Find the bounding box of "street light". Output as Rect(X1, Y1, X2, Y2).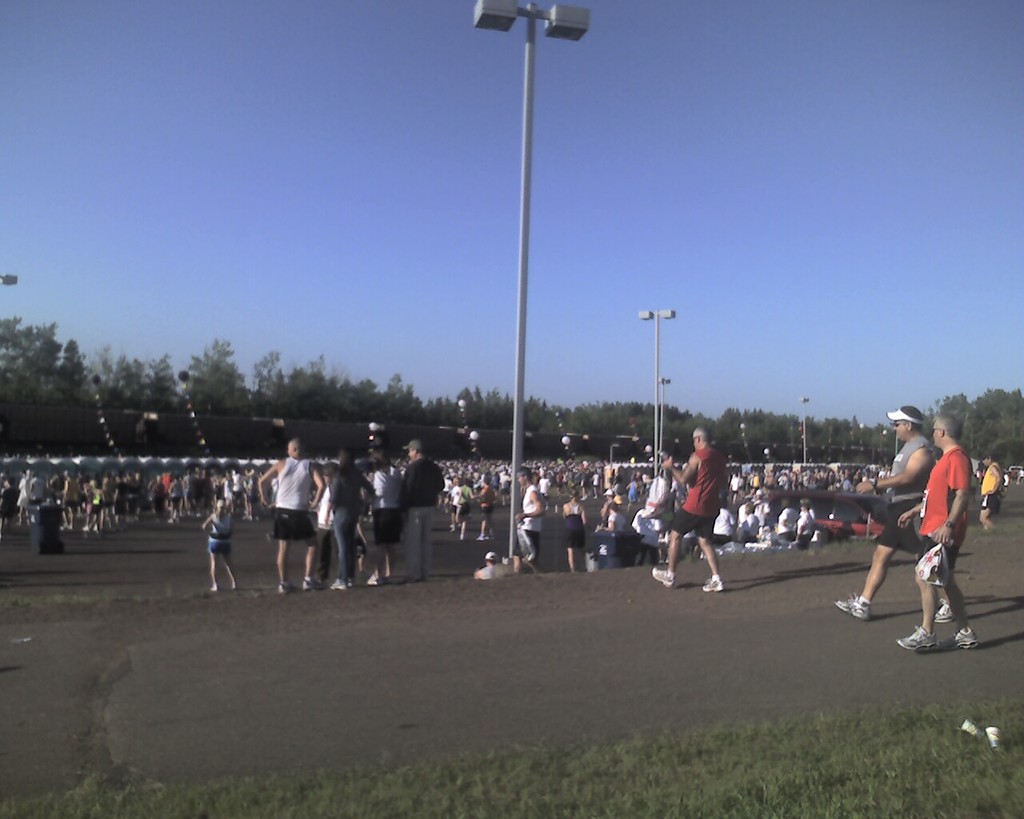
Rect(437, 0, 626, 584).
